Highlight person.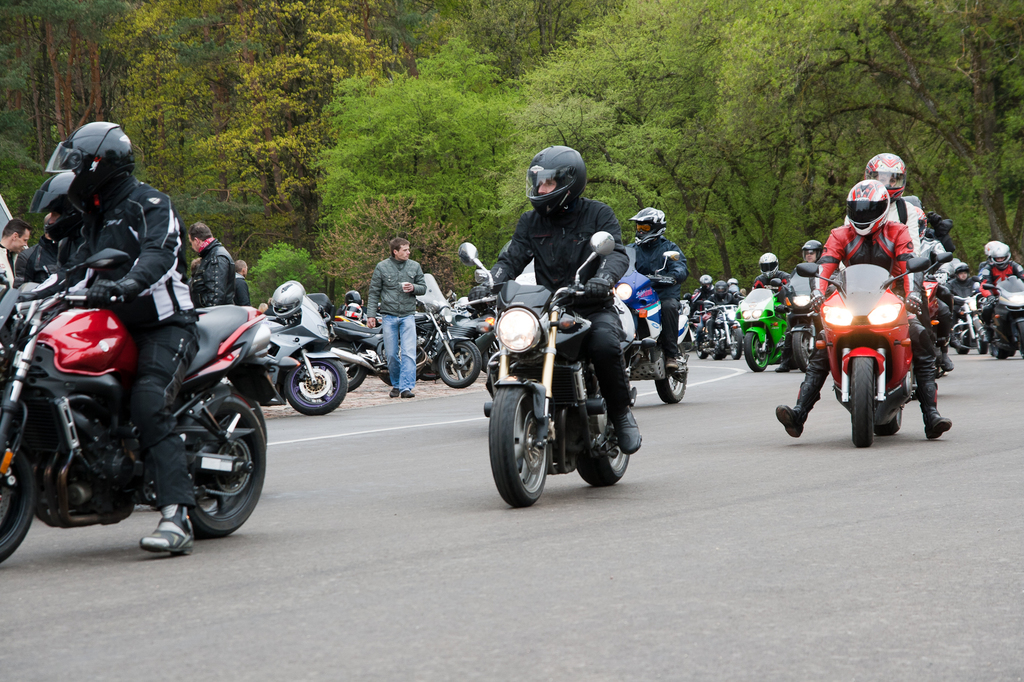
Highlighted region: rect(32, 161, 203, 557).
